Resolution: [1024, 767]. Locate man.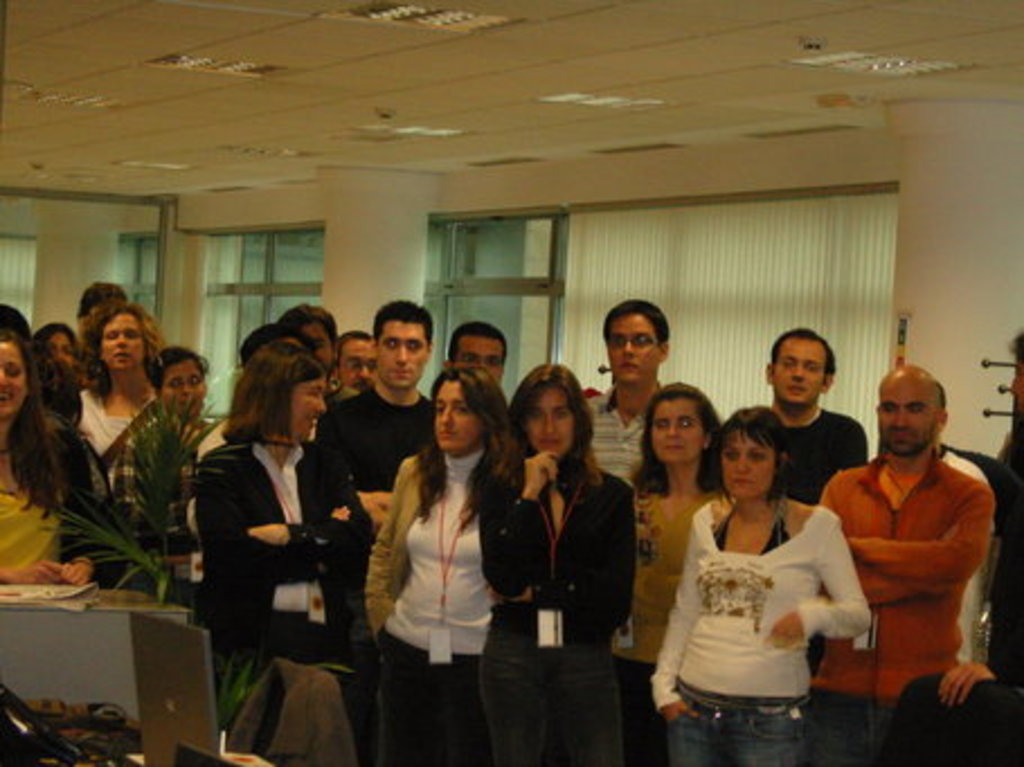
detection(581, 297, 673, 490).
